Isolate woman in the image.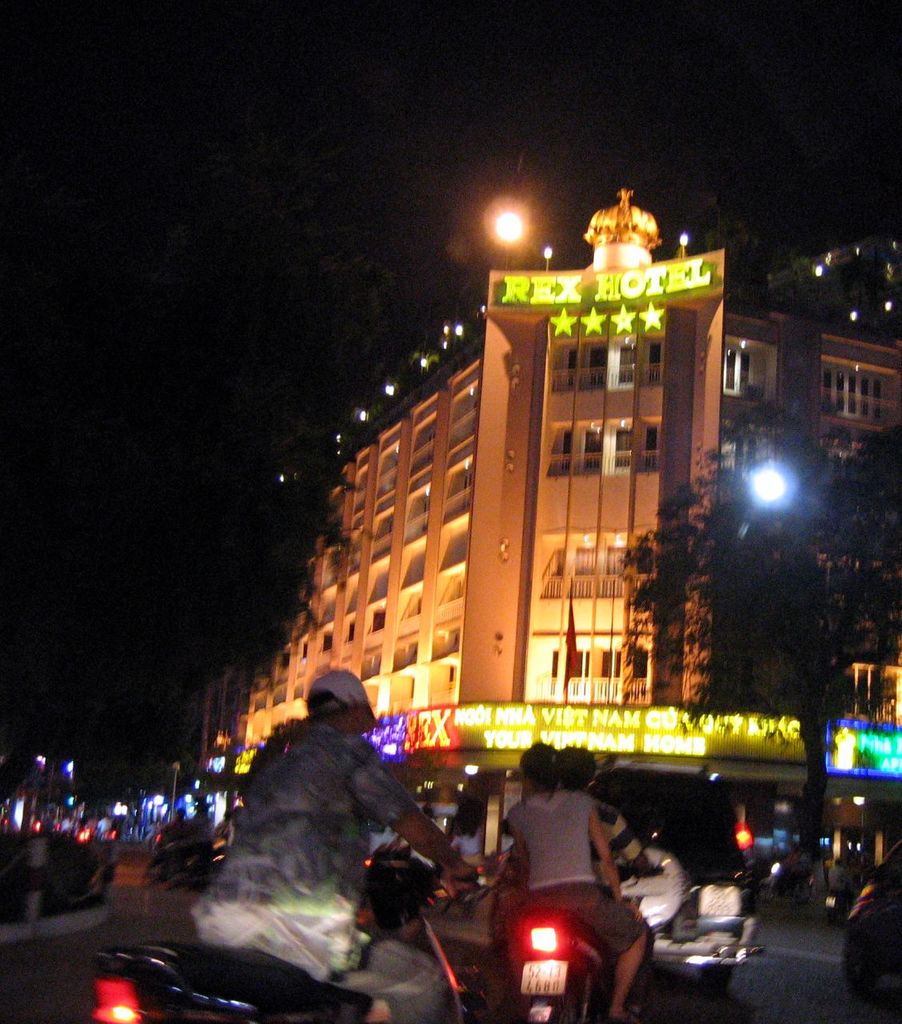
Isolated region: Rect(490, 740, 644, 977).
